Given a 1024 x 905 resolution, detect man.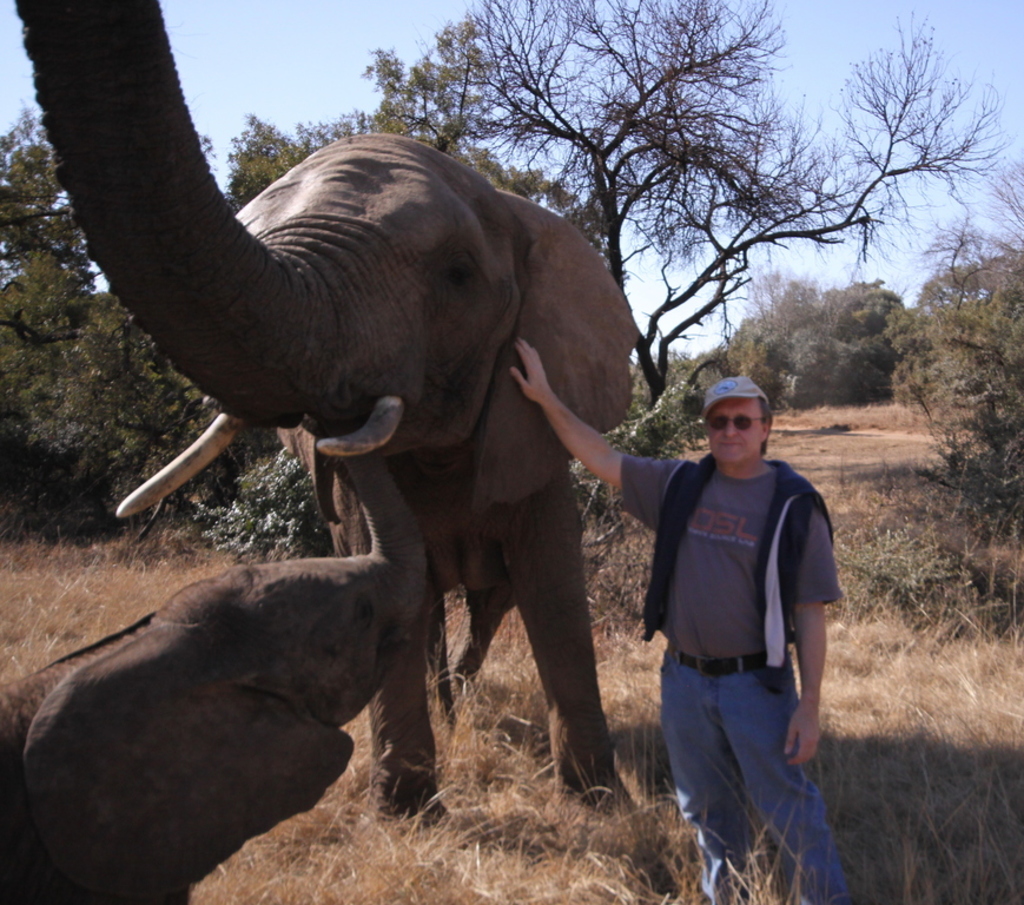
Rect(508, 336, 855, 904).
